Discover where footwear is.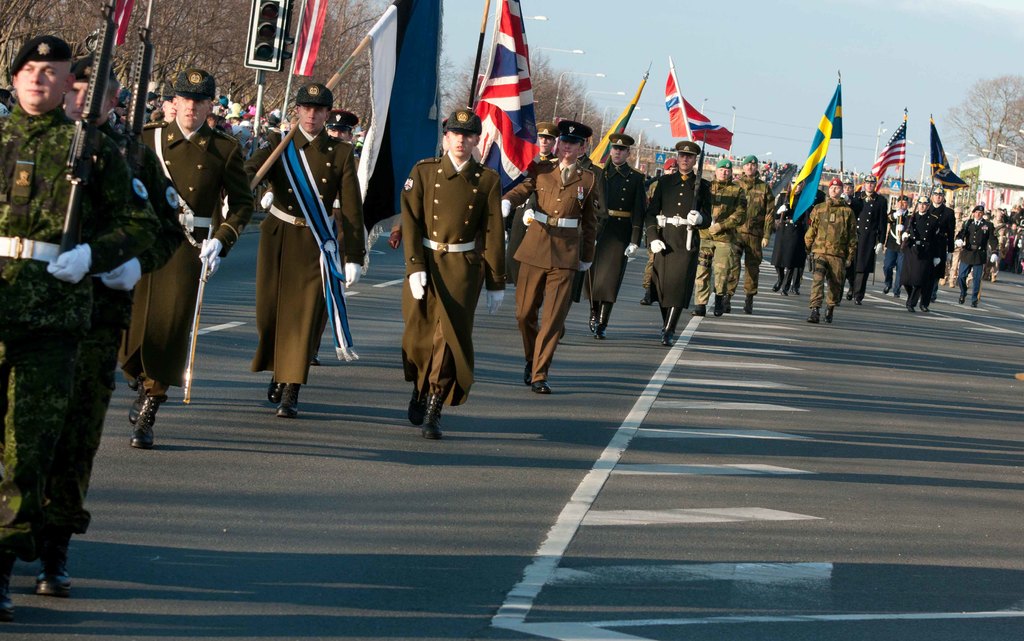
Discovered at 521, 363, 536, 382.
